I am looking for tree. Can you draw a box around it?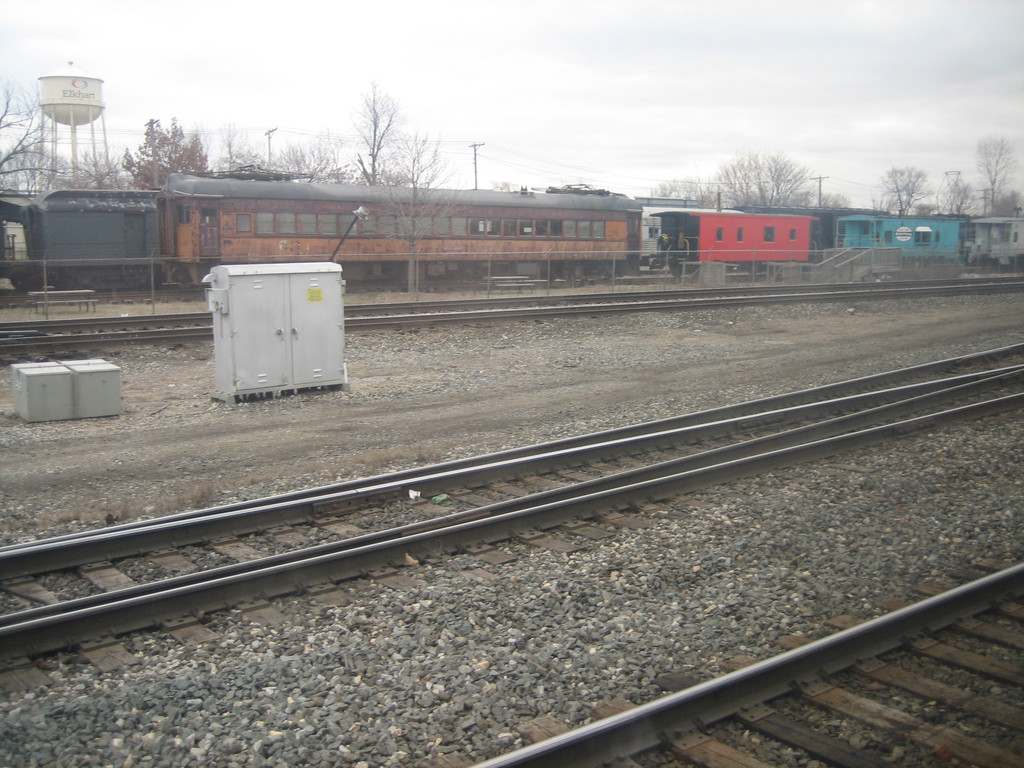
Sure, the bounding box is <bbox>970, 124, 1023, 220</bbox>.
